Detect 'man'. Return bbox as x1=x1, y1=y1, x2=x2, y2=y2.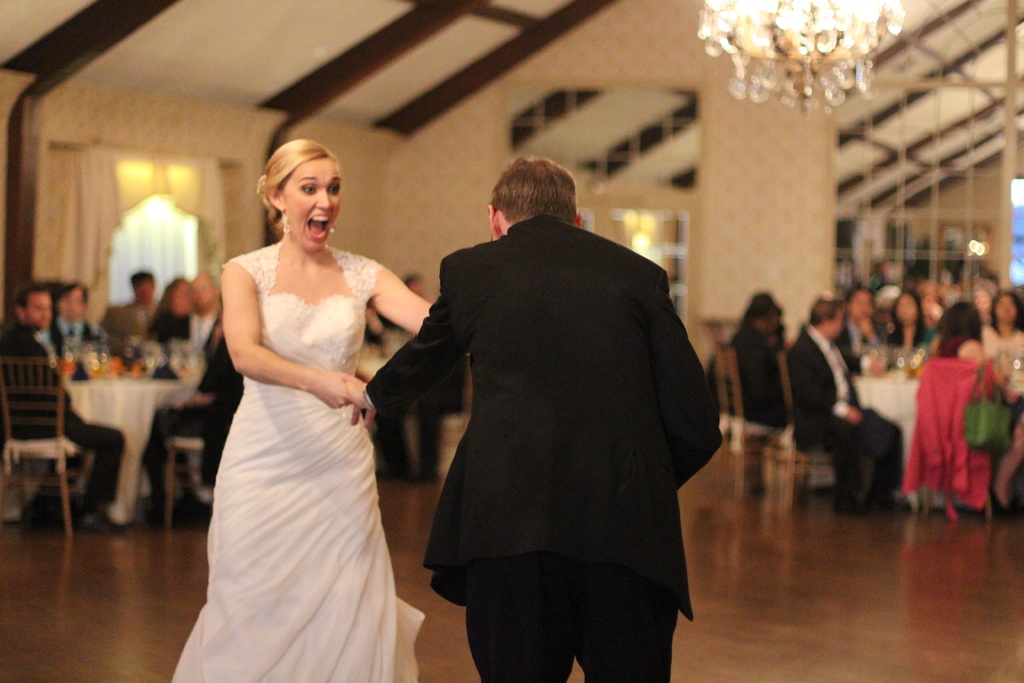
x1=786, y1=297, x2=903, y2=514.
